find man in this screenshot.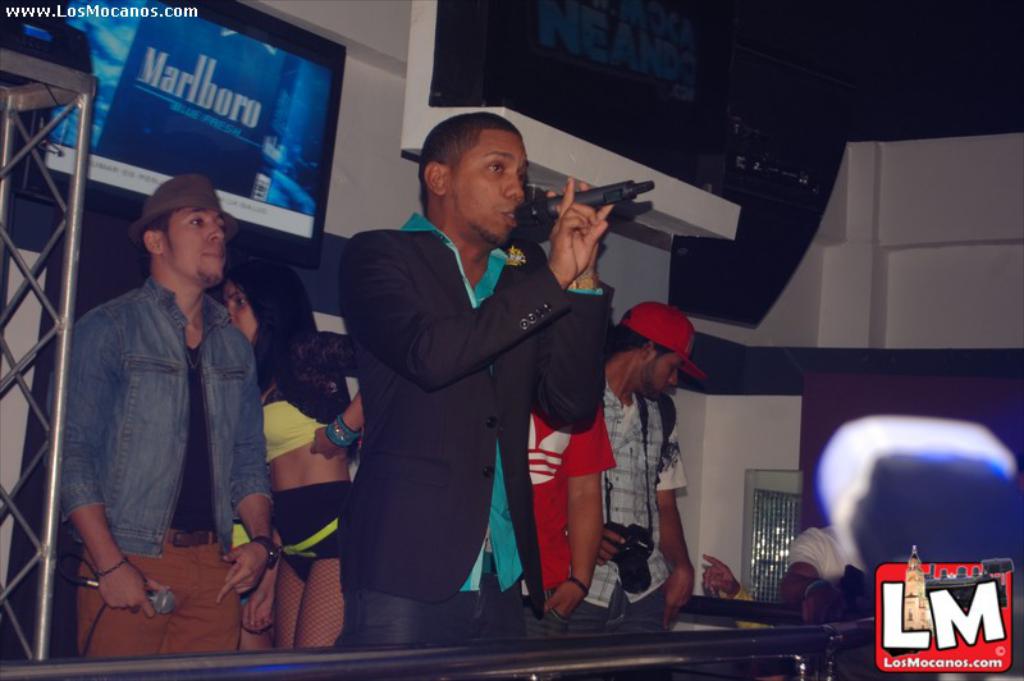
The bounding box for man is 593,300,692,641.
